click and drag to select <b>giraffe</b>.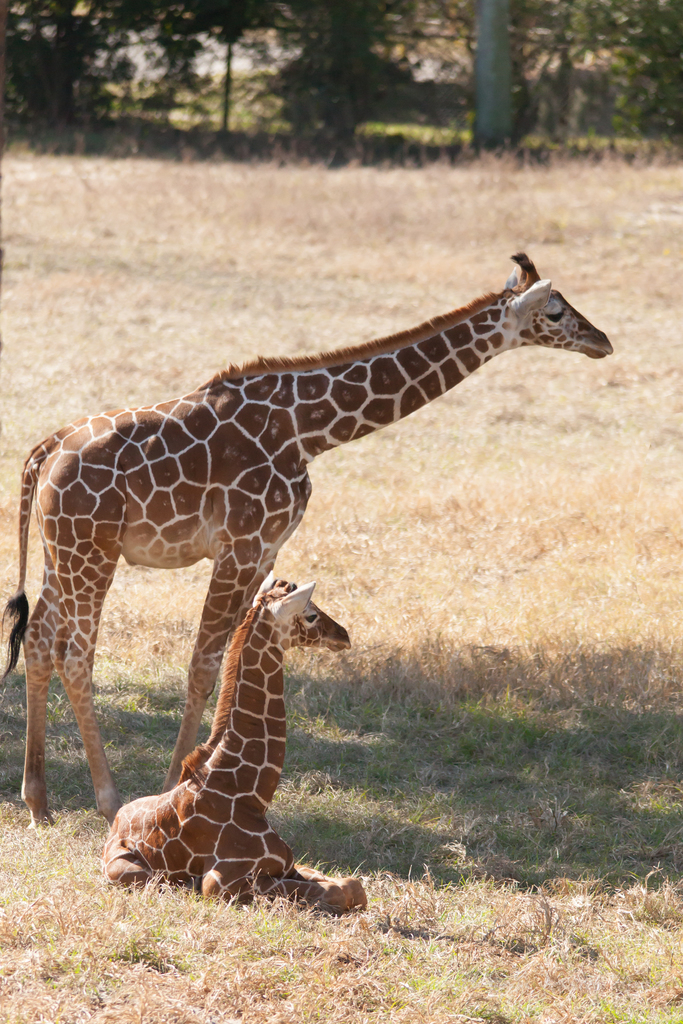
Selection: (101, 570, 367, 913).
